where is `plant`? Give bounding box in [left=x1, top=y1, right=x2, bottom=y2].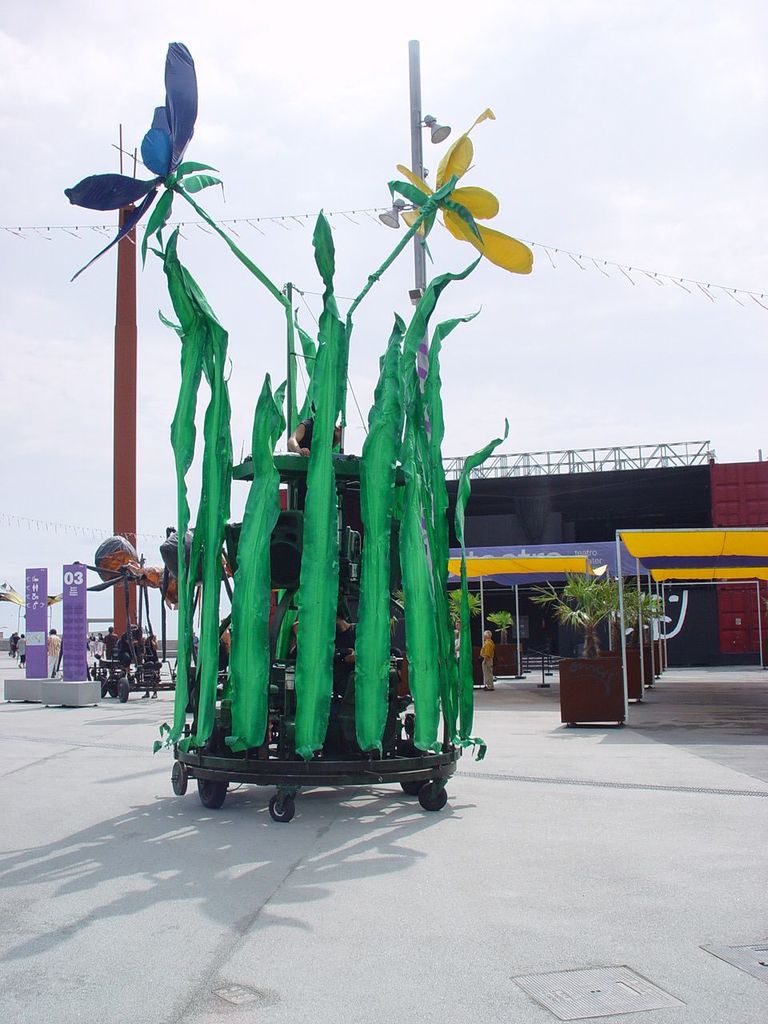
[left=481, top=610, right=514, bottom=646].
